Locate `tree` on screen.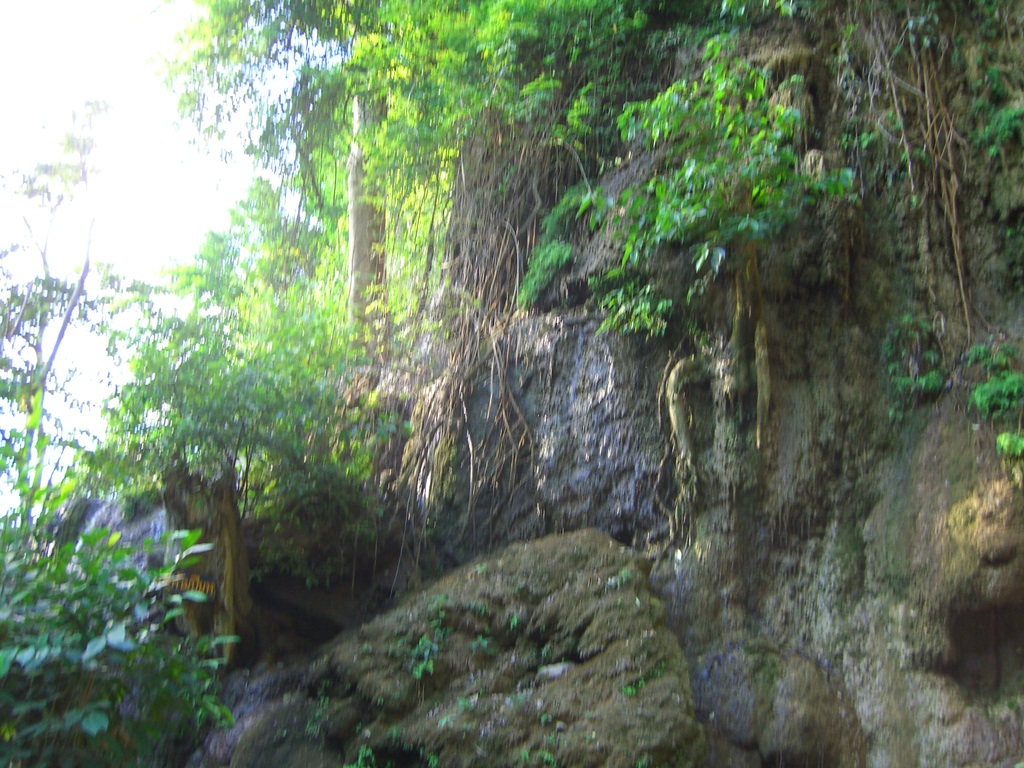
On screen at (65, 140, 454, 658).
